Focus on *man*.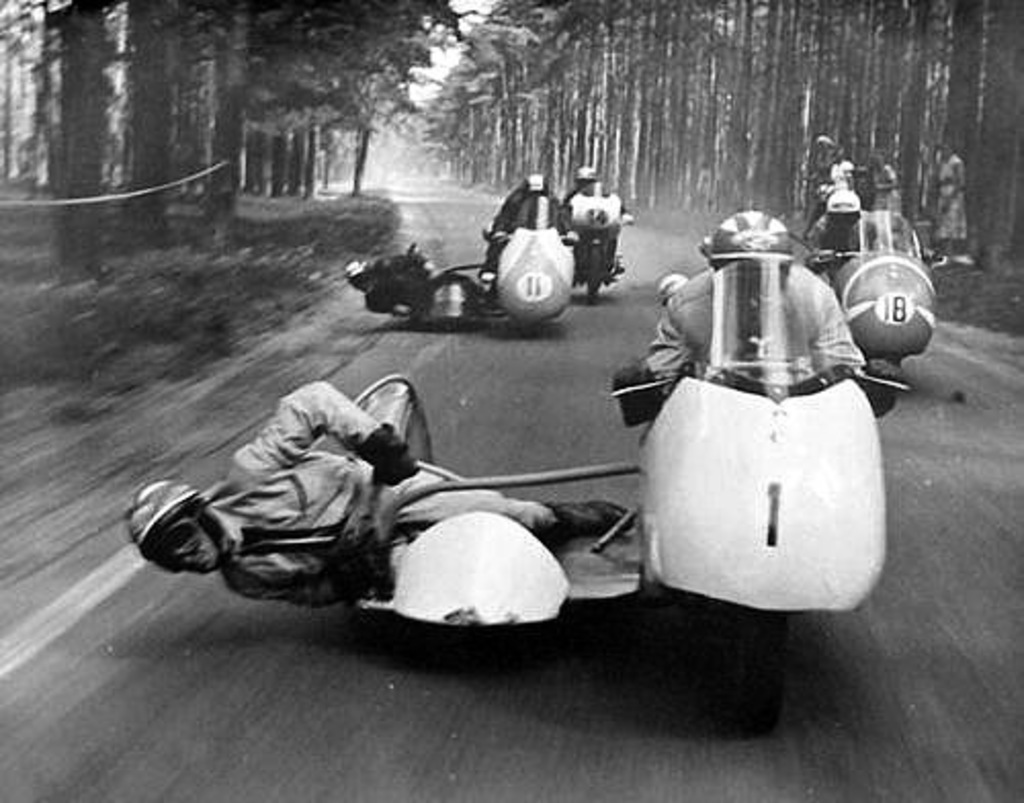
Focused at [154, 363, 571, 658].
